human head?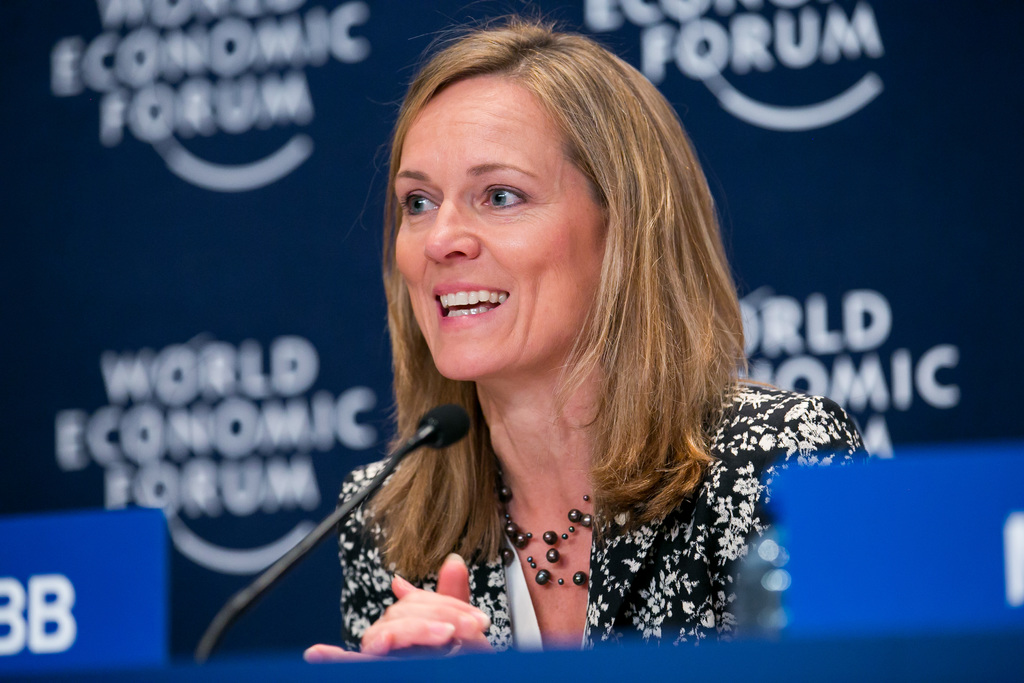
[left=371, top=15, right=644, bottom=377]
